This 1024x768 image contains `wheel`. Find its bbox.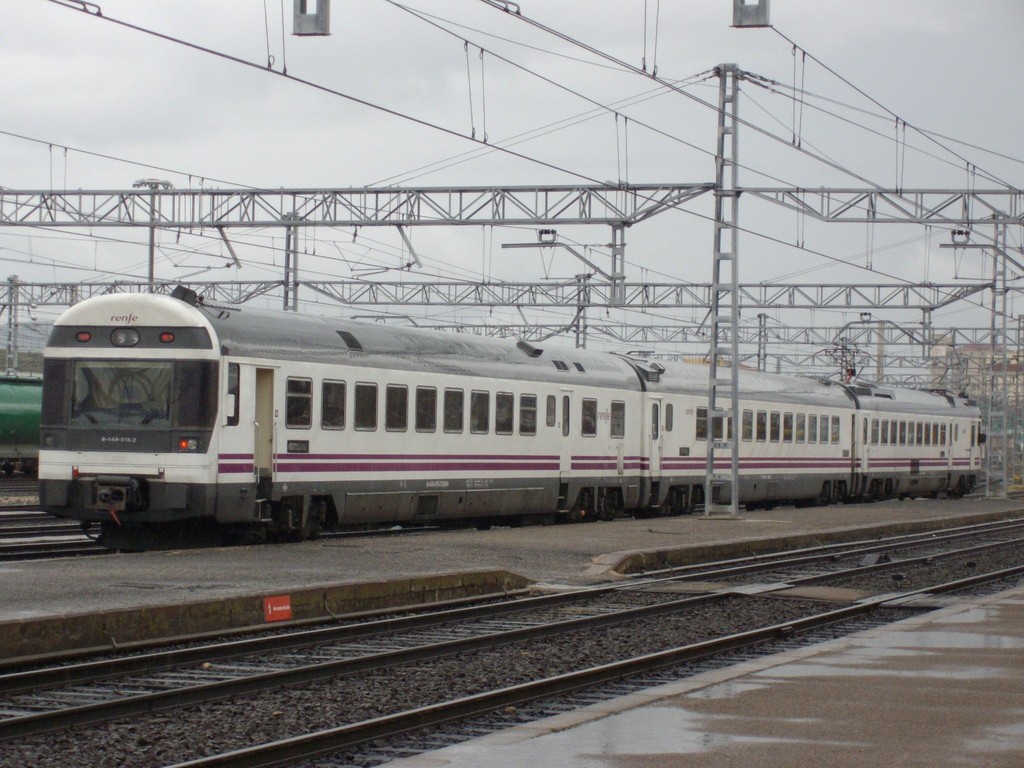
(left=660, top=500, right=673, bottom=516).
